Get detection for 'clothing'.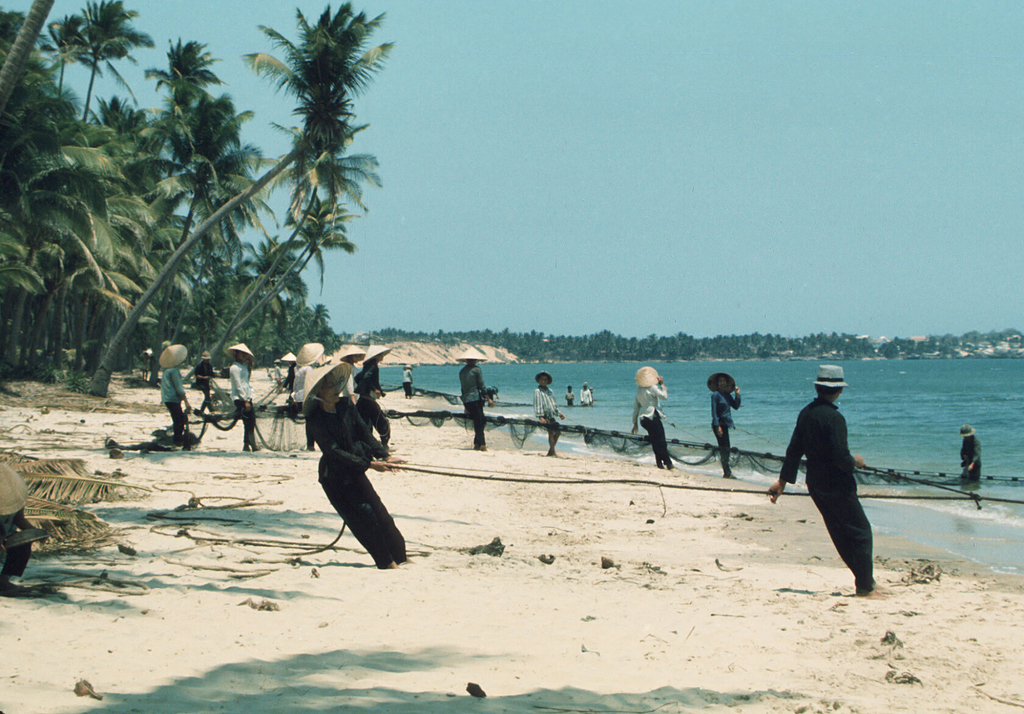
Detection: [x1=459, y1=366, x2=489, y2=441].
